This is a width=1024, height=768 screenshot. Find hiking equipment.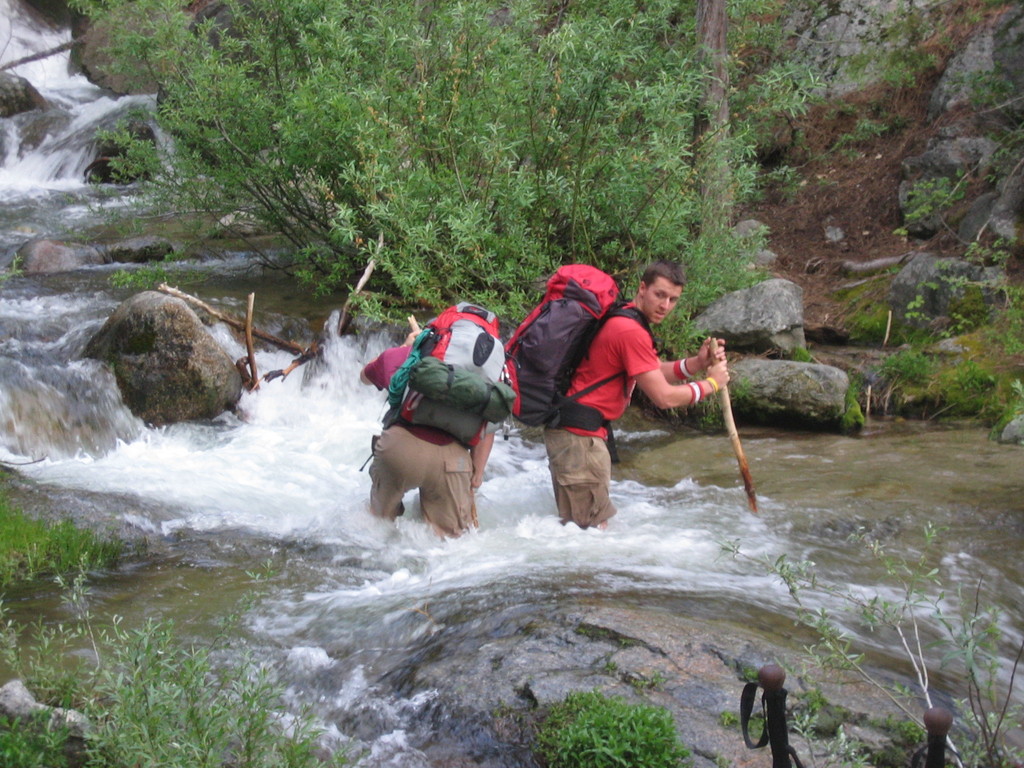
Bounding box: bbox(705, 337, 764, 516).
